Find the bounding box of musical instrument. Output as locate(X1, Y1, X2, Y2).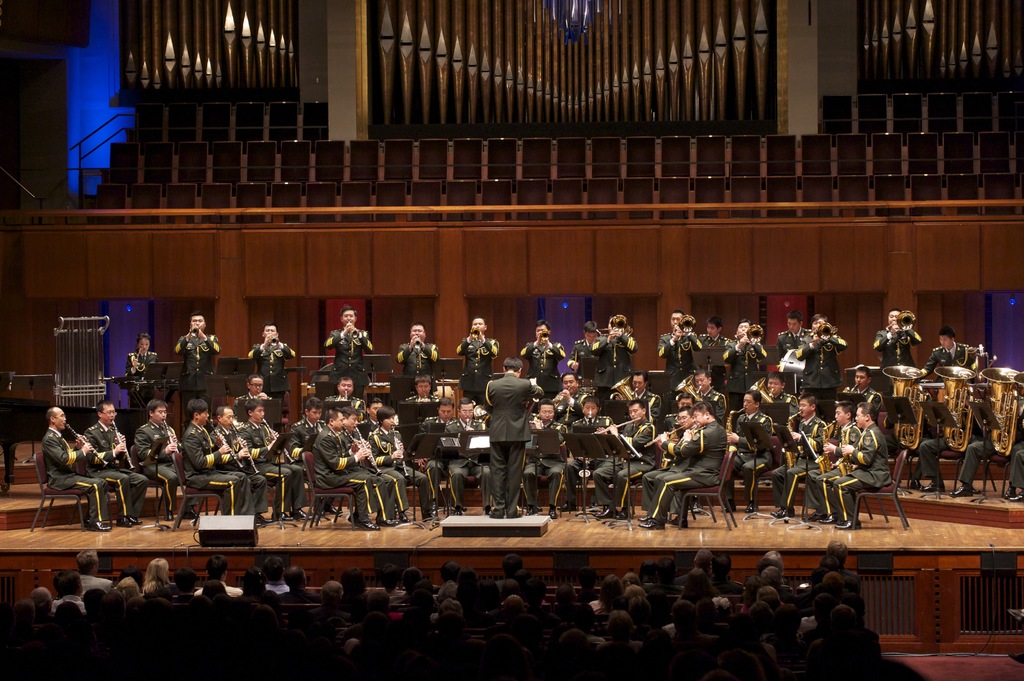
locate(470, 326, 478, 339).
